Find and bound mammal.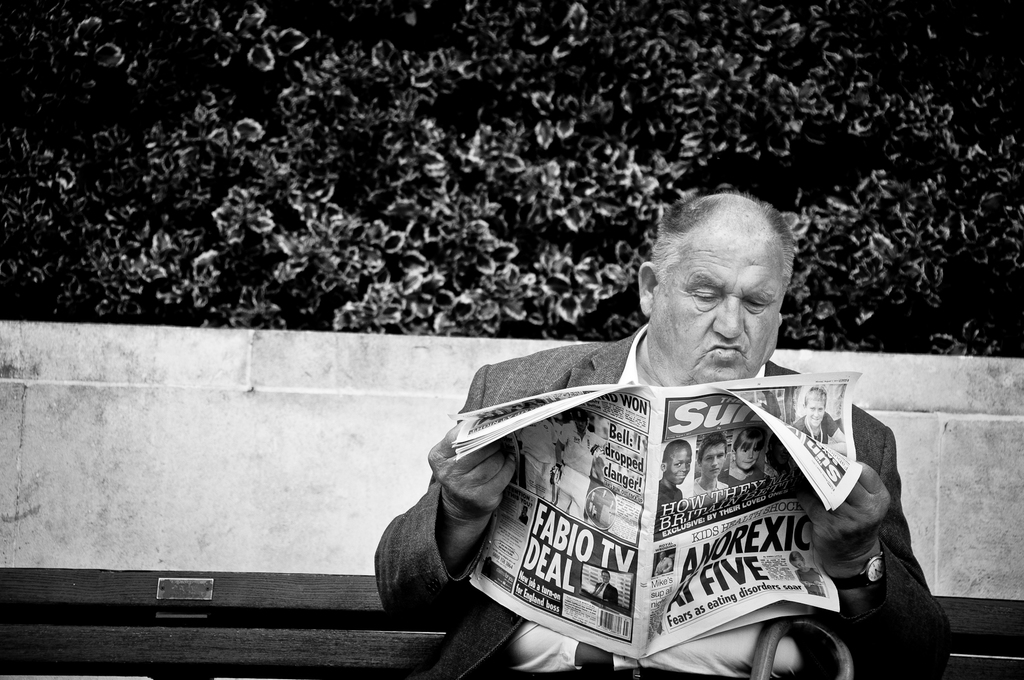
Bound: <bbox>698, 434, 729, 498</bbox>.
